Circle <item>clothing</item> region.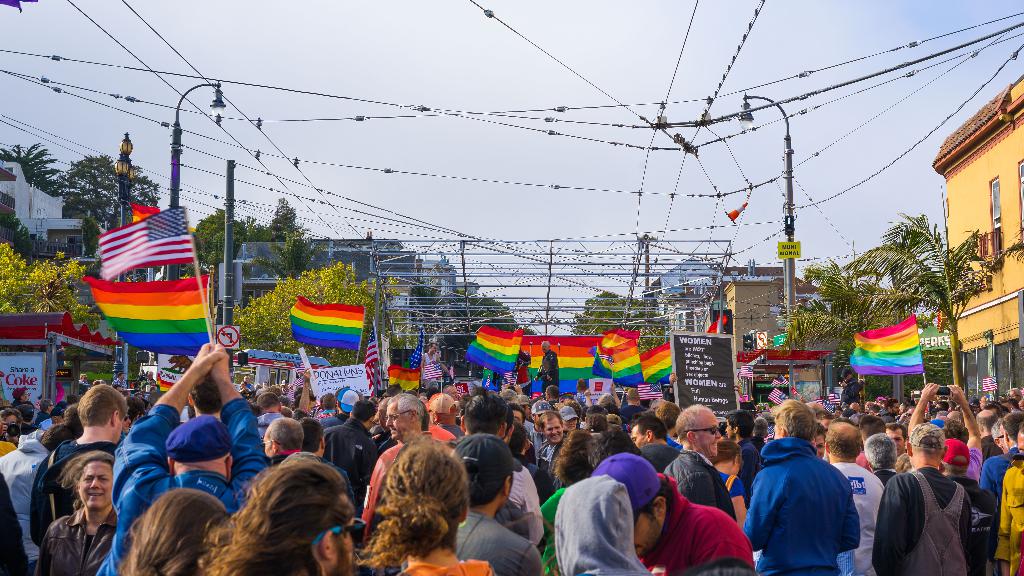
Region: bbox=(34, 434, 122, 564).
